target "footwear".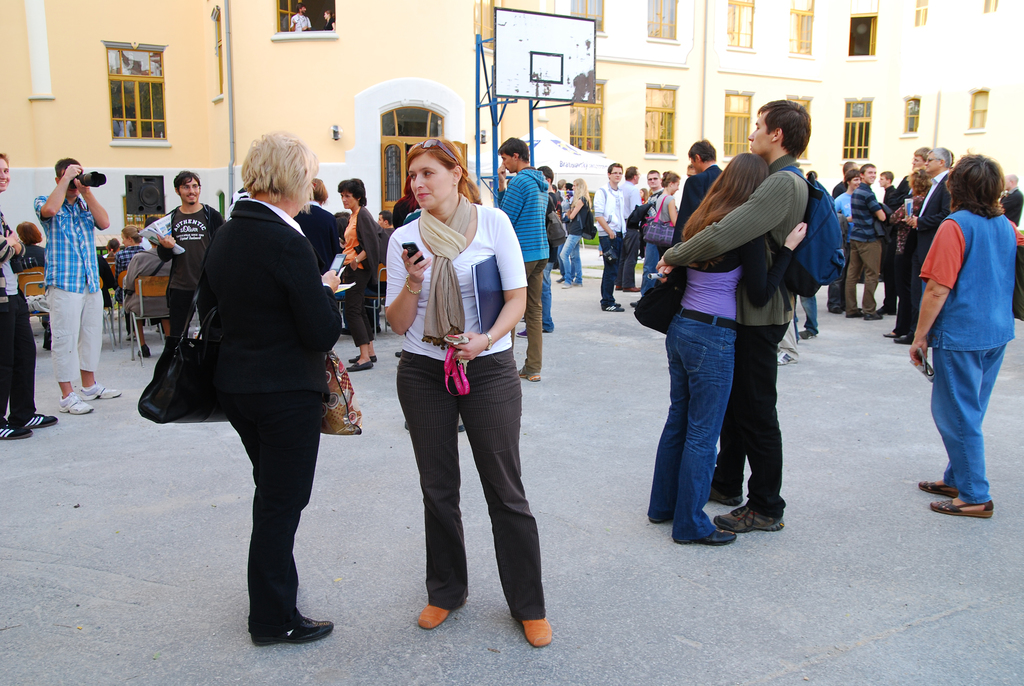
Target region: (514,359,544,382).
